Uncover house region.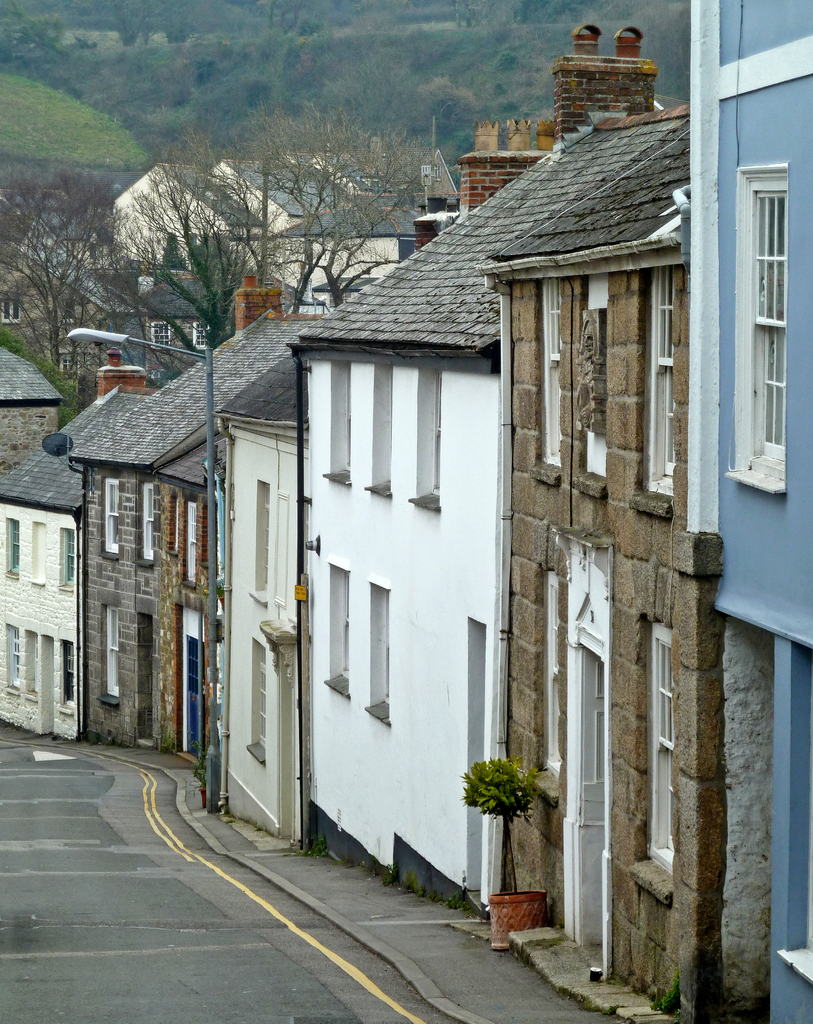
Uncovered: x1=0, y1=383, x2=126, y2=739.
